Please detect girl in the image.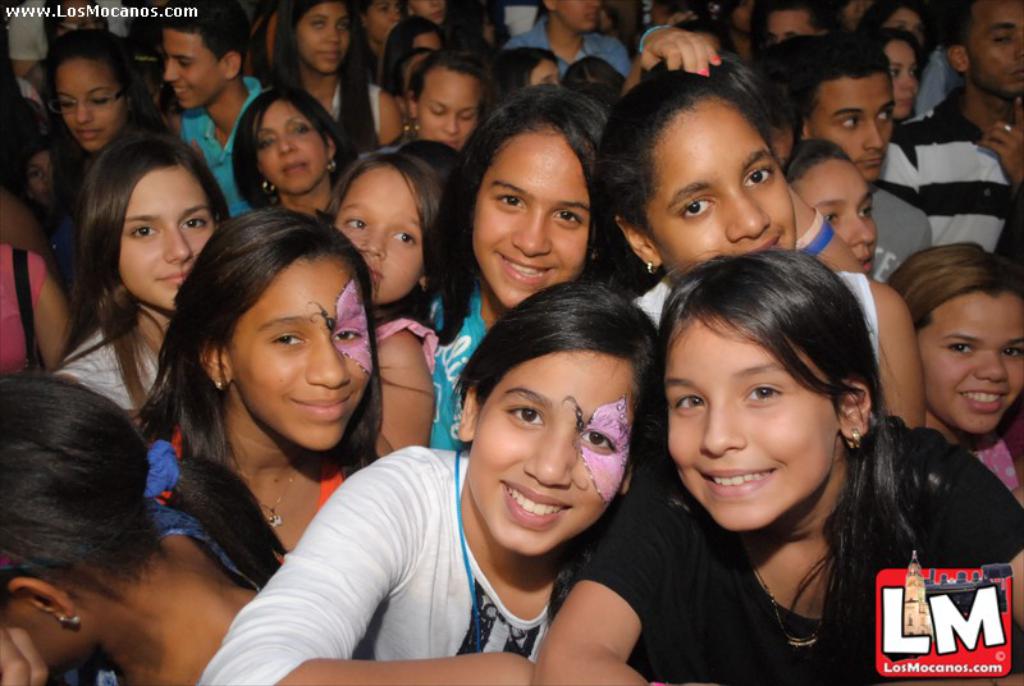
l=200, t=283, r=664, b=685.
